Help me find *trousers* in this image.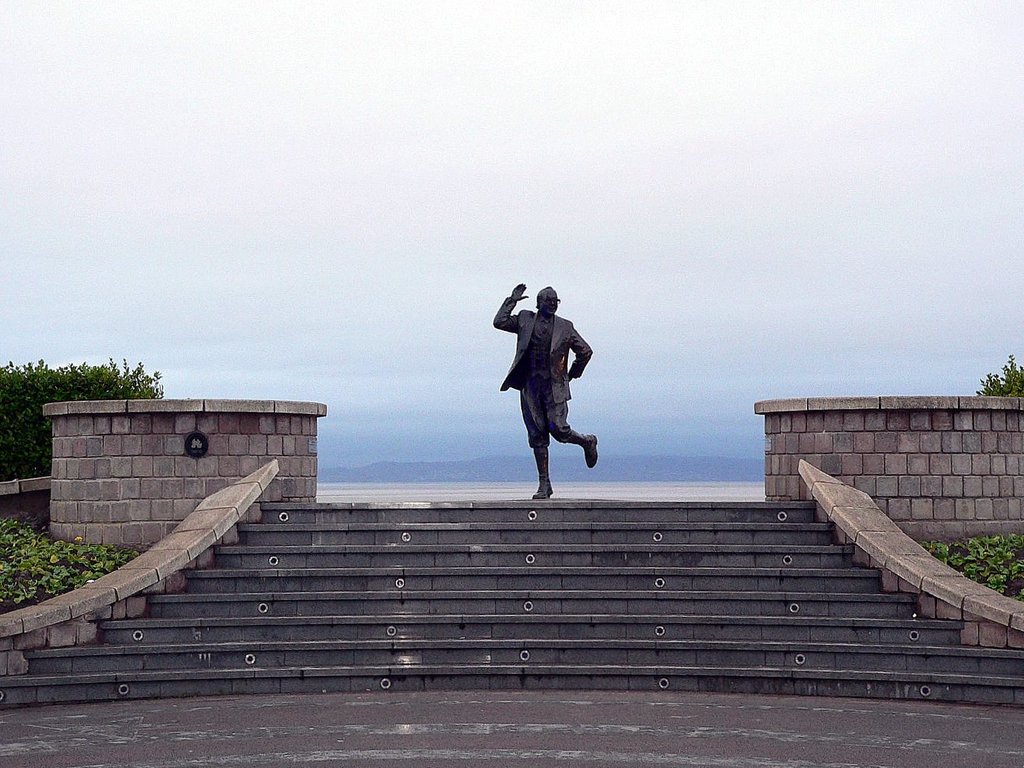
Found it: Rect(517, 383, 578, 450).
